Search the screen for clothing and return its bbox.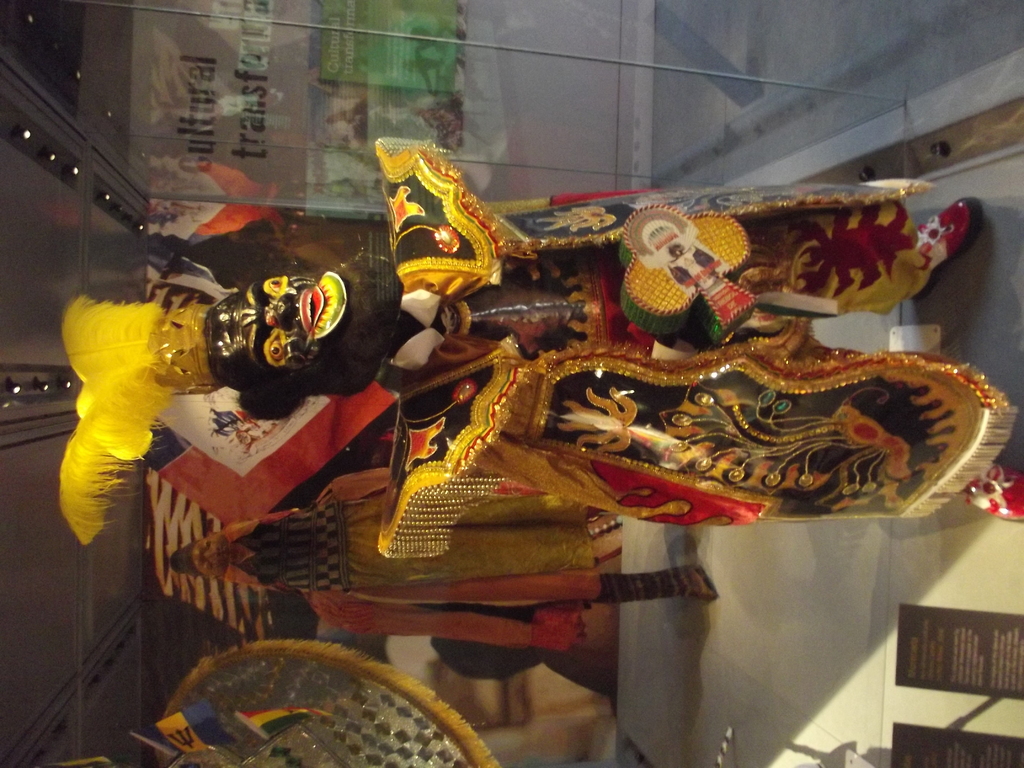
Found: (left=221, top=501, right=341, bottom=591).
